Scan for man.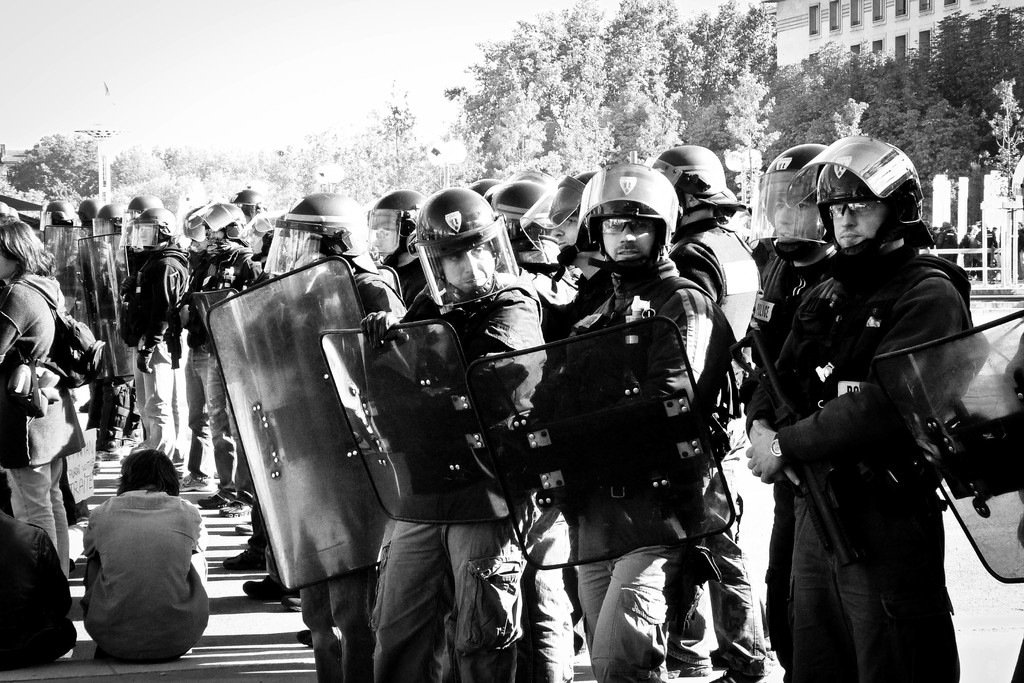
Scan result: bbox(265, 207, 401, 682).
